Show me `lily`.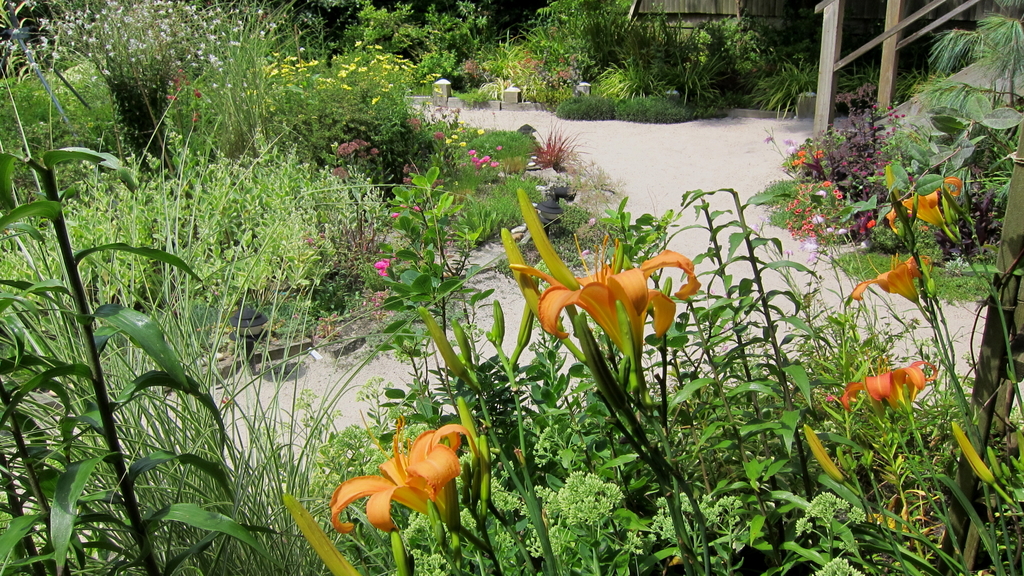
`lily` is here: 837, 352, 937, 415.
